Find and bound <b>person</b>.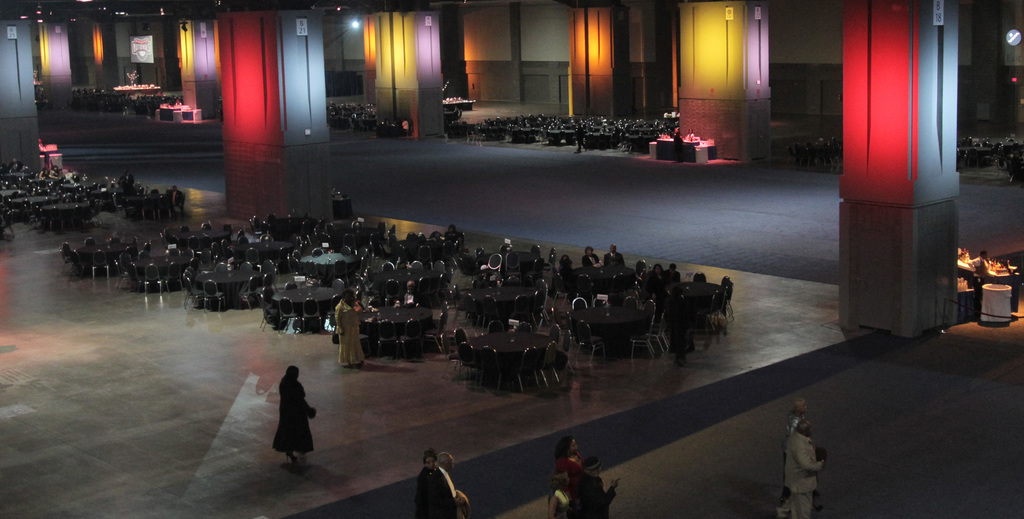
Bound: bbox=(417, 452, 437, 518).
